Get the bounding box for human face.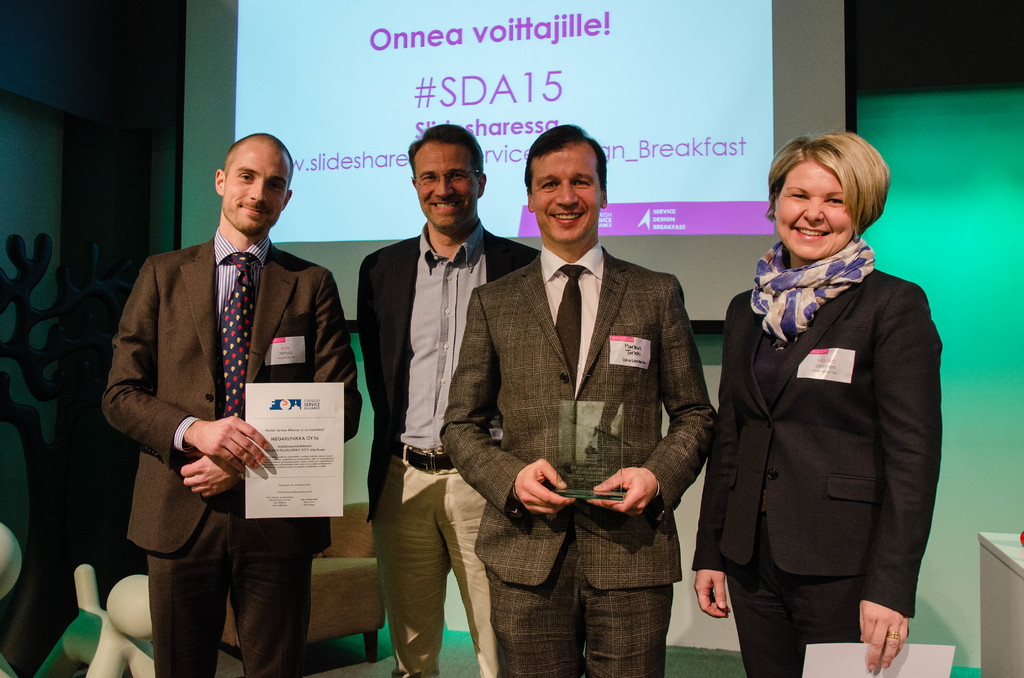
bbox=(225, 148, 287, 229).
